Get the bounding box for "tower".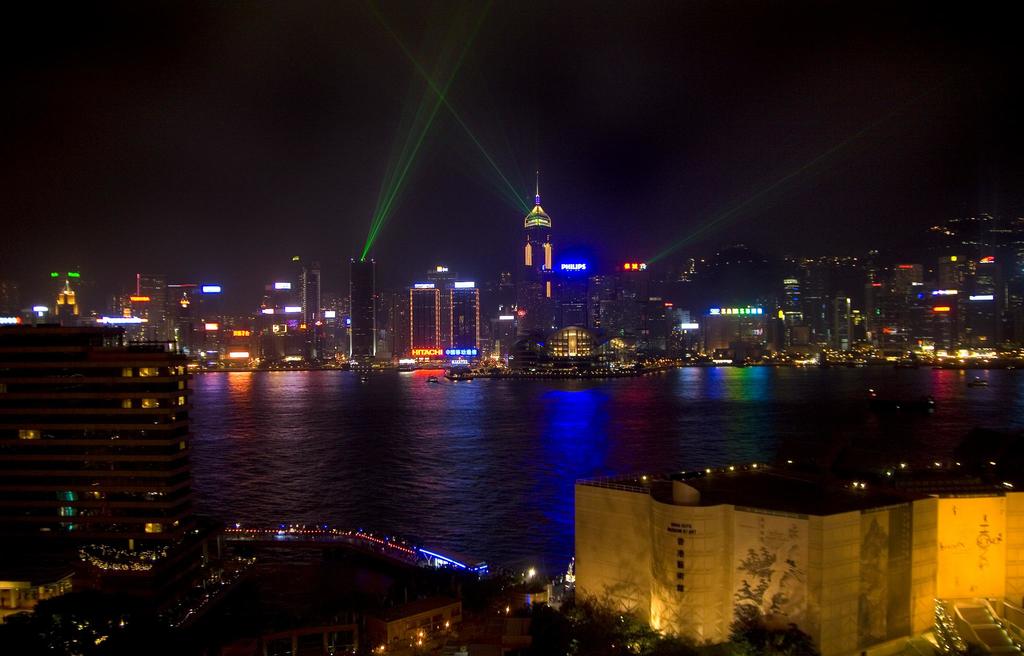
l=446, t=286, r=480, b=357.
